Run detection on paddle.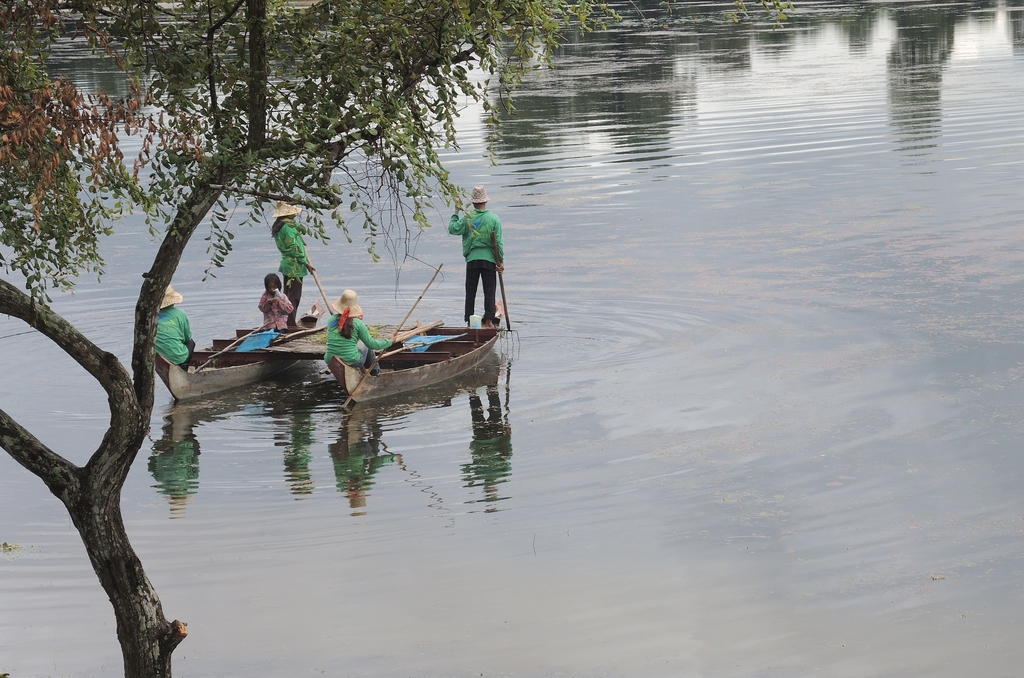
Result: detection(301, 234, 335, 314).
